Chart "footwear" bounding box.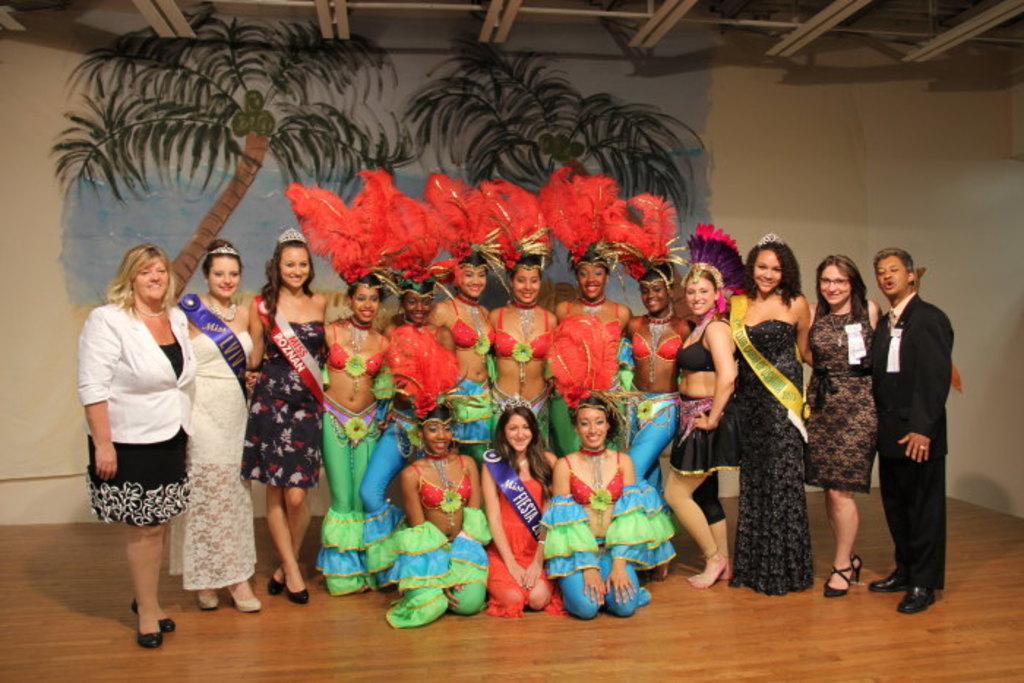
Charted: x1=717, y1=546, x2=733, y2=581.
